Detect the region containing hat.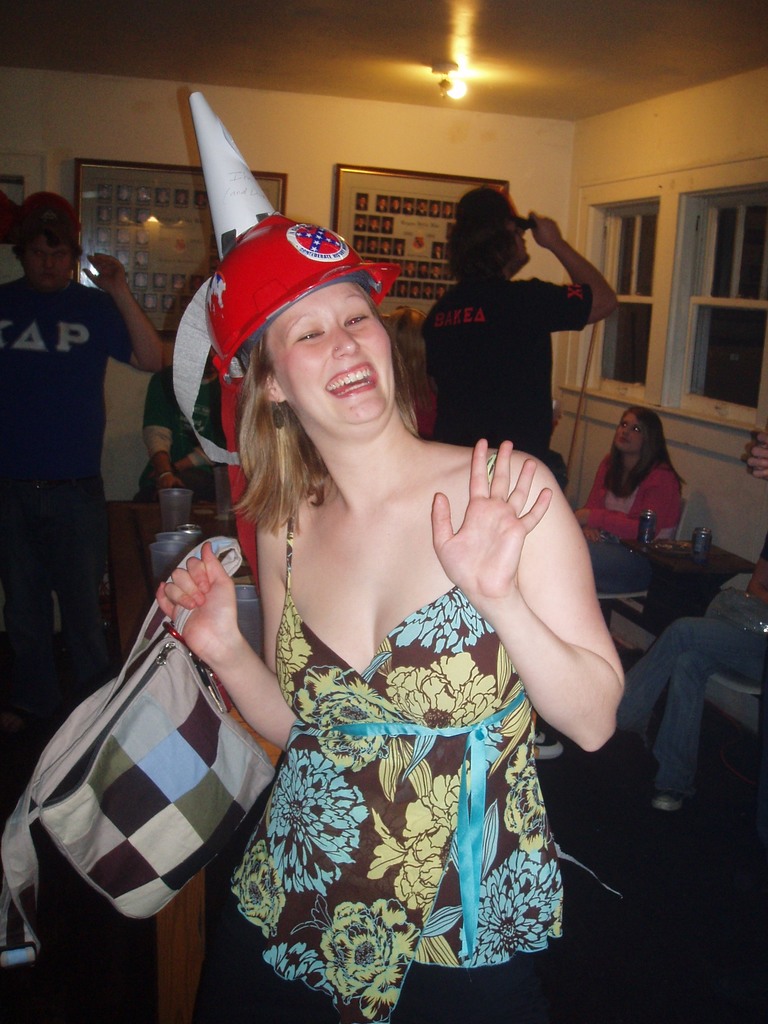
{"left": 177, "top": 93, "right": 285, "bottom": 469}.
